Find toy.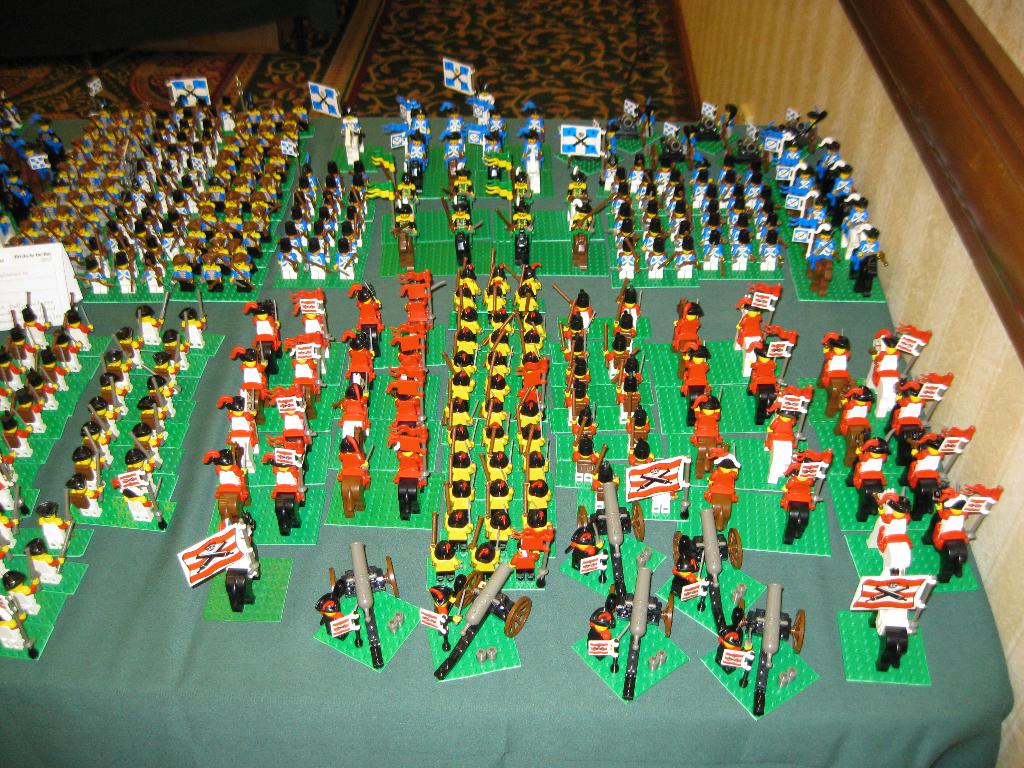
{"x1": 463, "y1": 262, "x2": 476, "y2": 305}.
